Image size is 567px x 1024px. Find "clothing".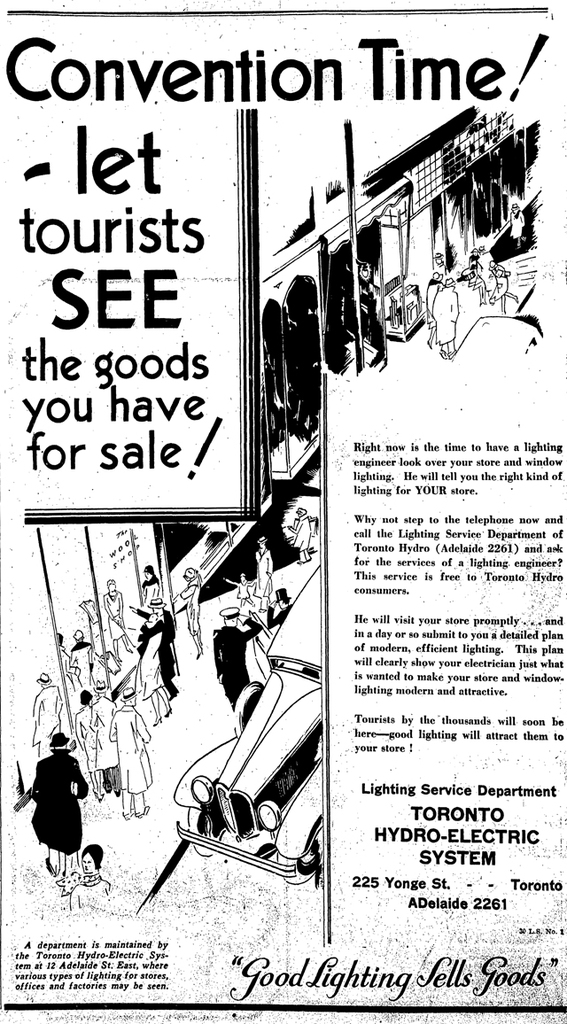
[214,625,258,705].
